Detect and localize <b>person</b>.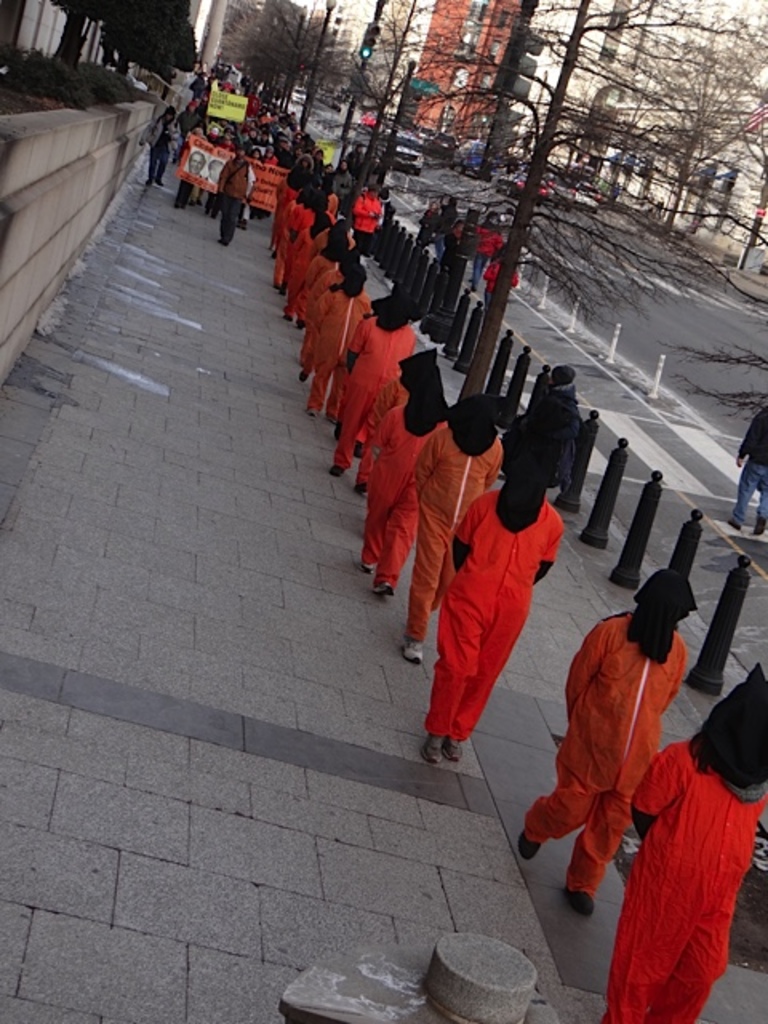
Localized at left=368, top=360, right=458, bottom=594.
